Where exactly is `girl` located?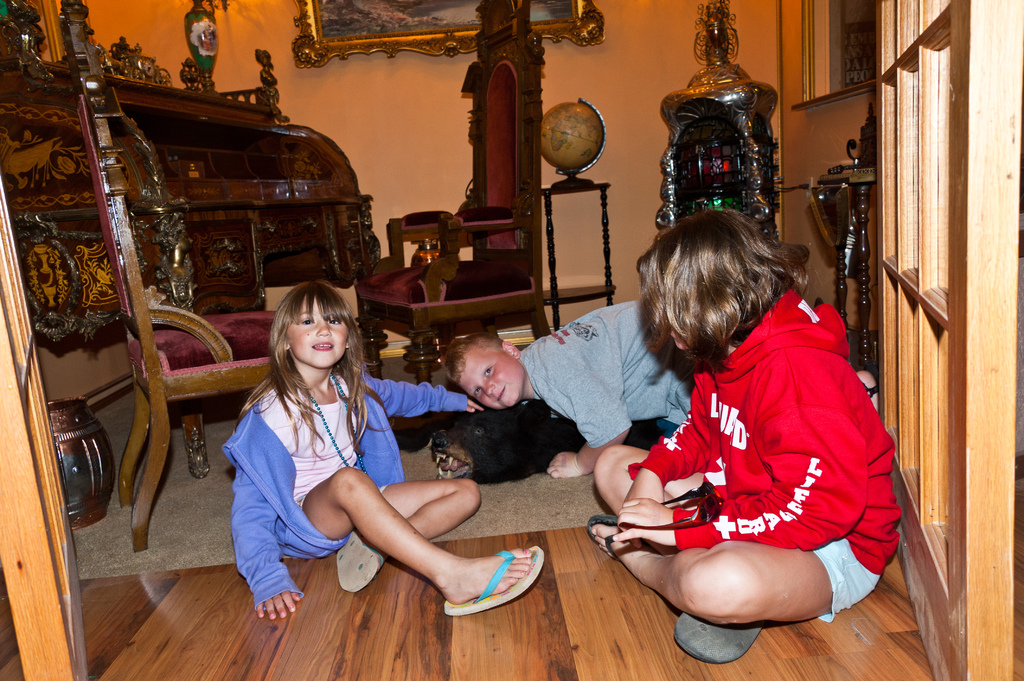
Its bounding box is (left=592, top=205, right=916, bottom=680).
